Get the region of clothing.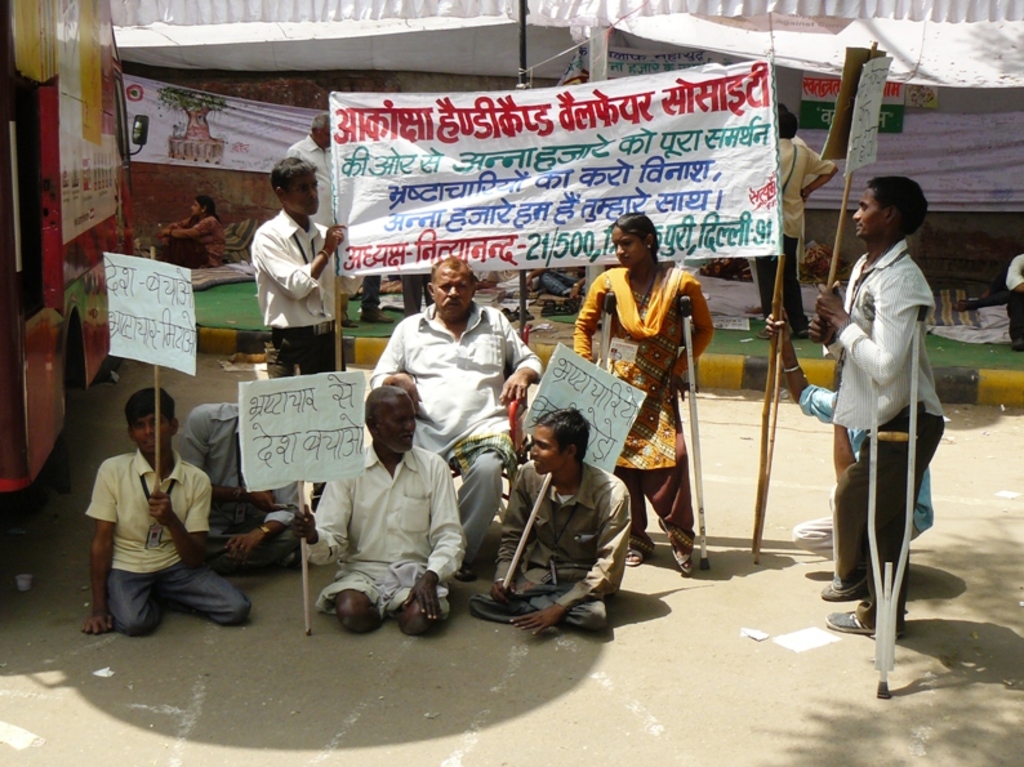
362 293 538 568.
